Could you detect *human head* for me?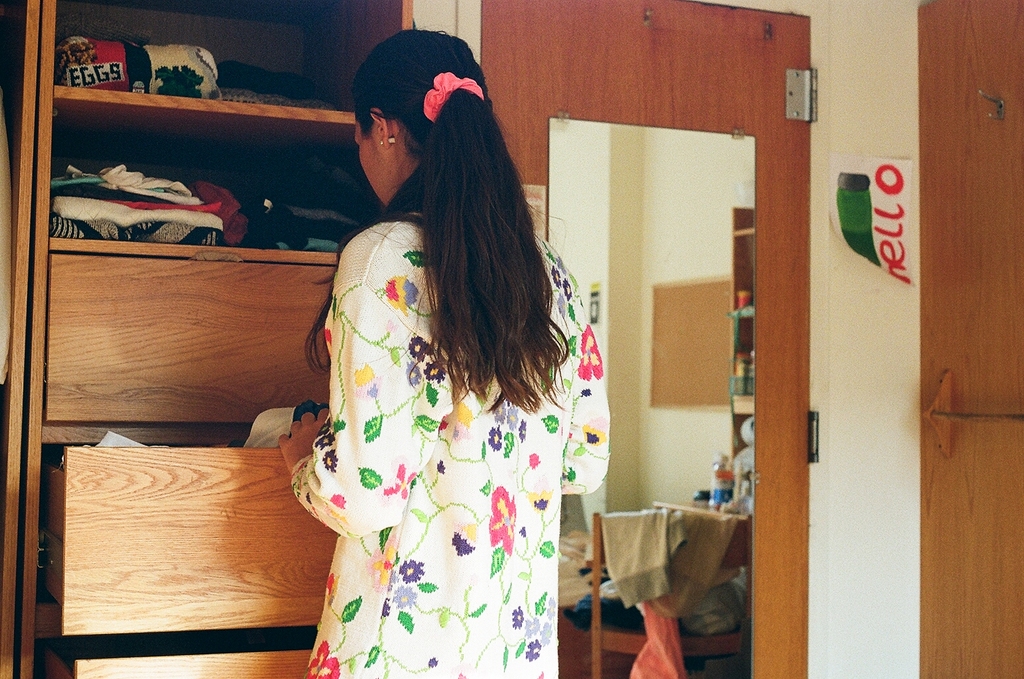
Detection result: {"x1": 350, "y1": 28, "x2": 493, "y2": 210}.
